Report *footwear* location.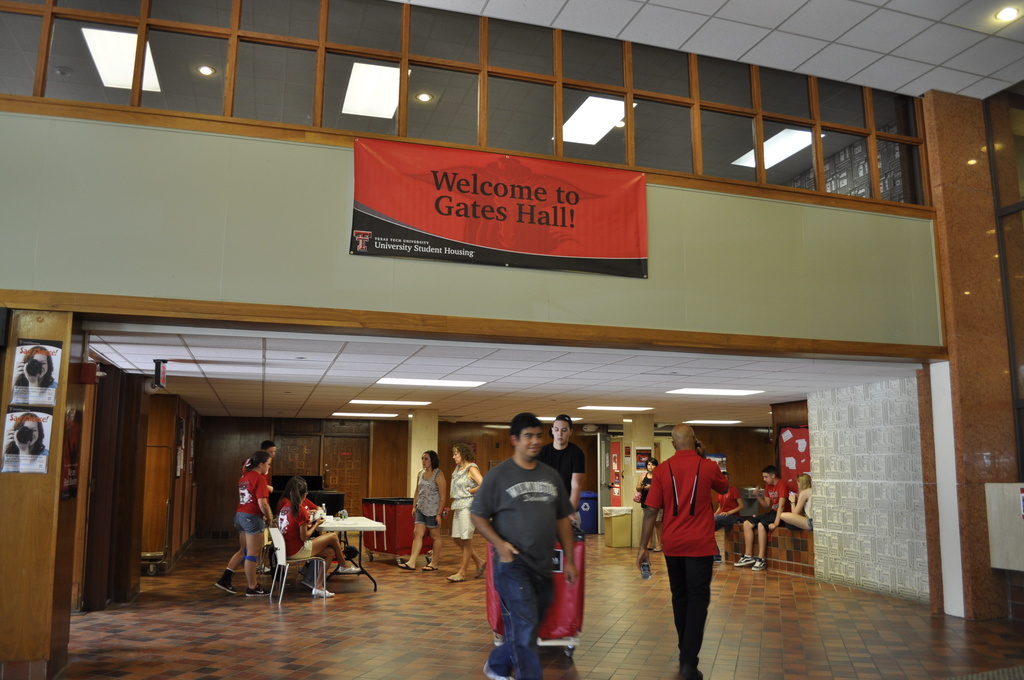
Report: locate(476, 563, 486, 579).
